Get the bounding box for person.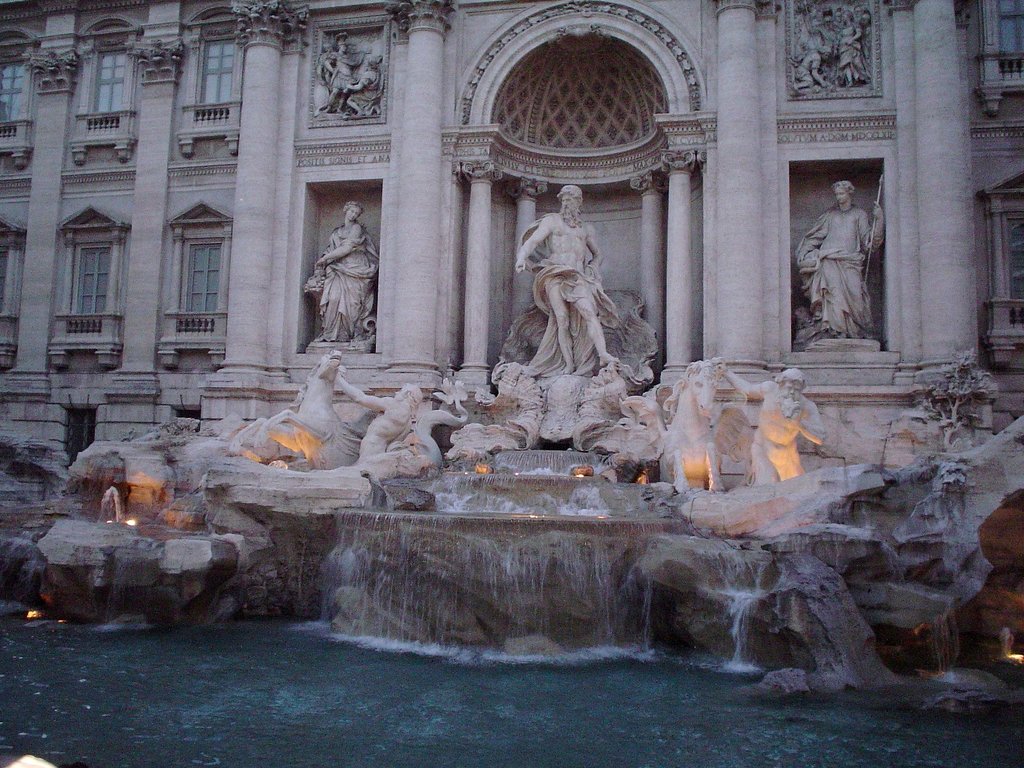
locate(800, 16, 824, 87).
